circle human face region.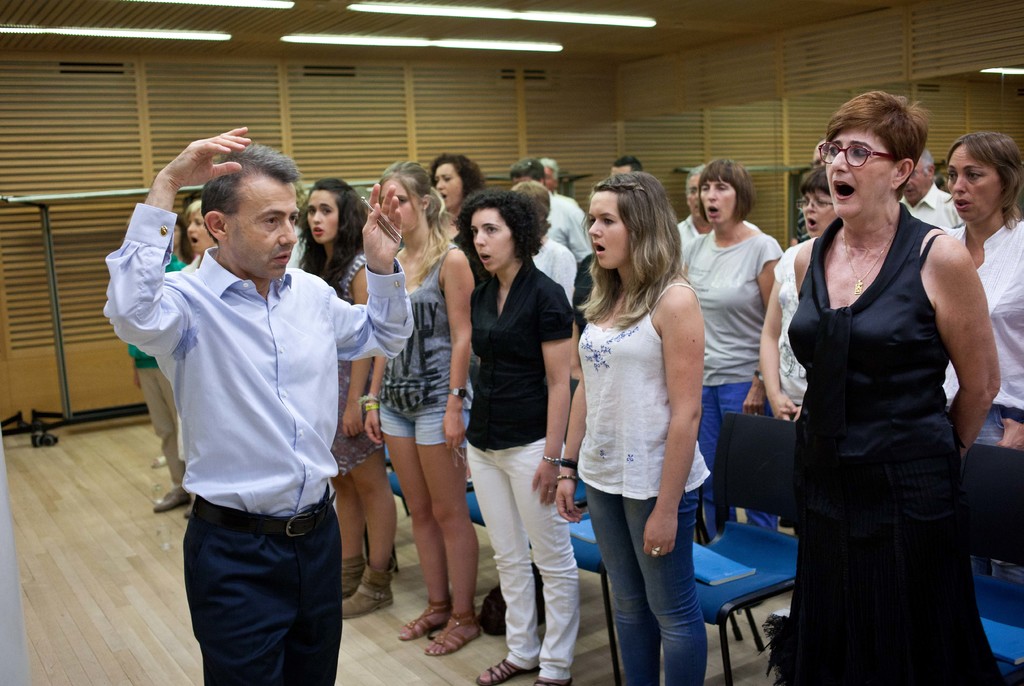
Region: bbox(686, 175, 701, 220).
